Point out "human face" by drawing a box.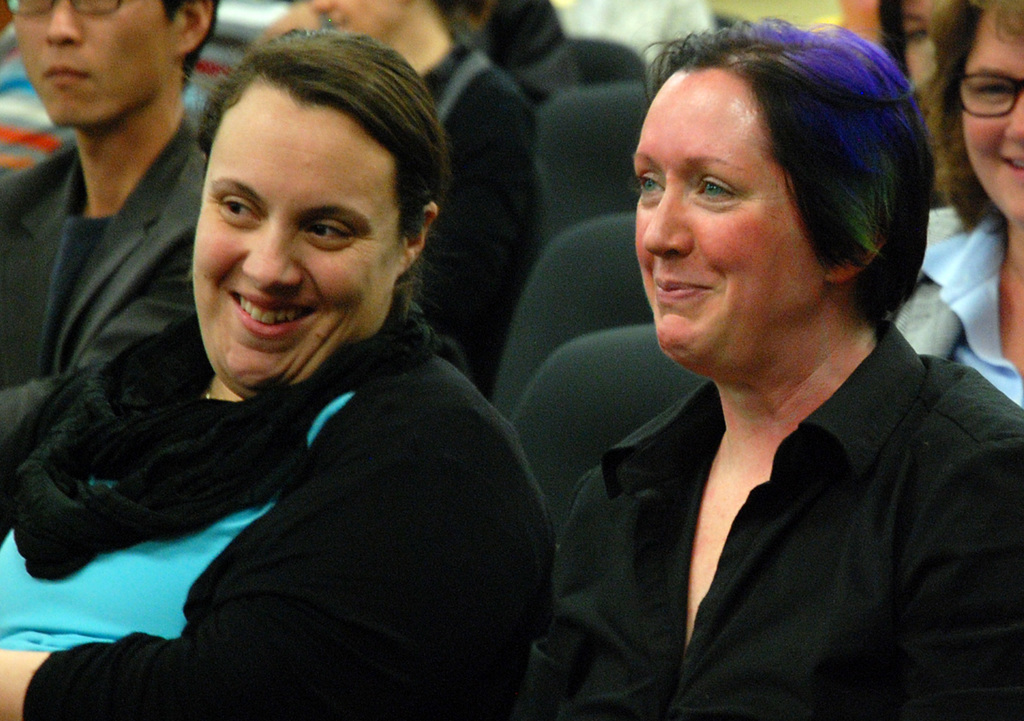
select_region(628, 67, 798, 364).
